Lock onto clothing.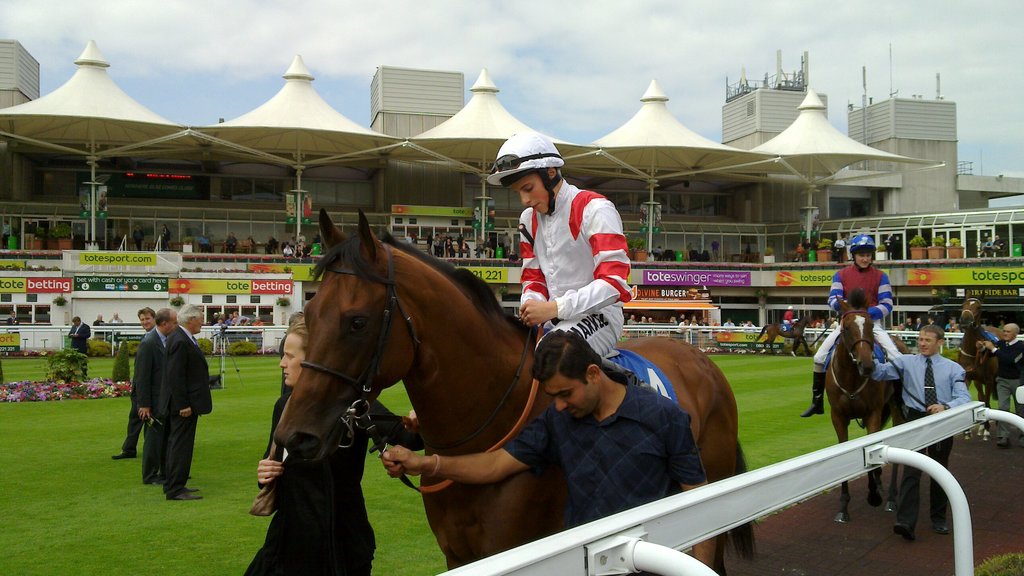
Locked: (161,317,220,496).
